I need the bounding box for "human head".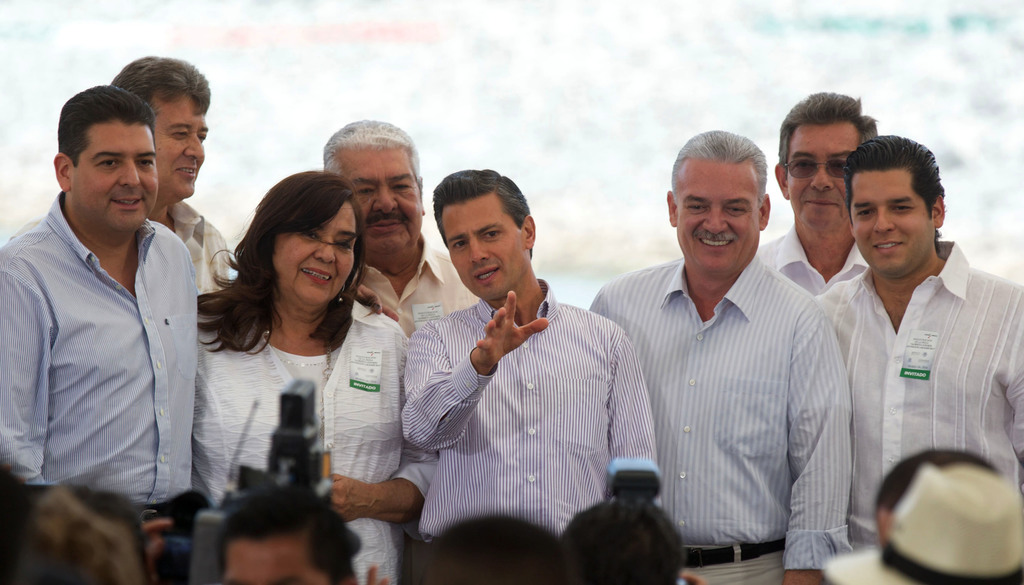
Here it is: (x1=108, y1=58, x2=211, y2=208).
